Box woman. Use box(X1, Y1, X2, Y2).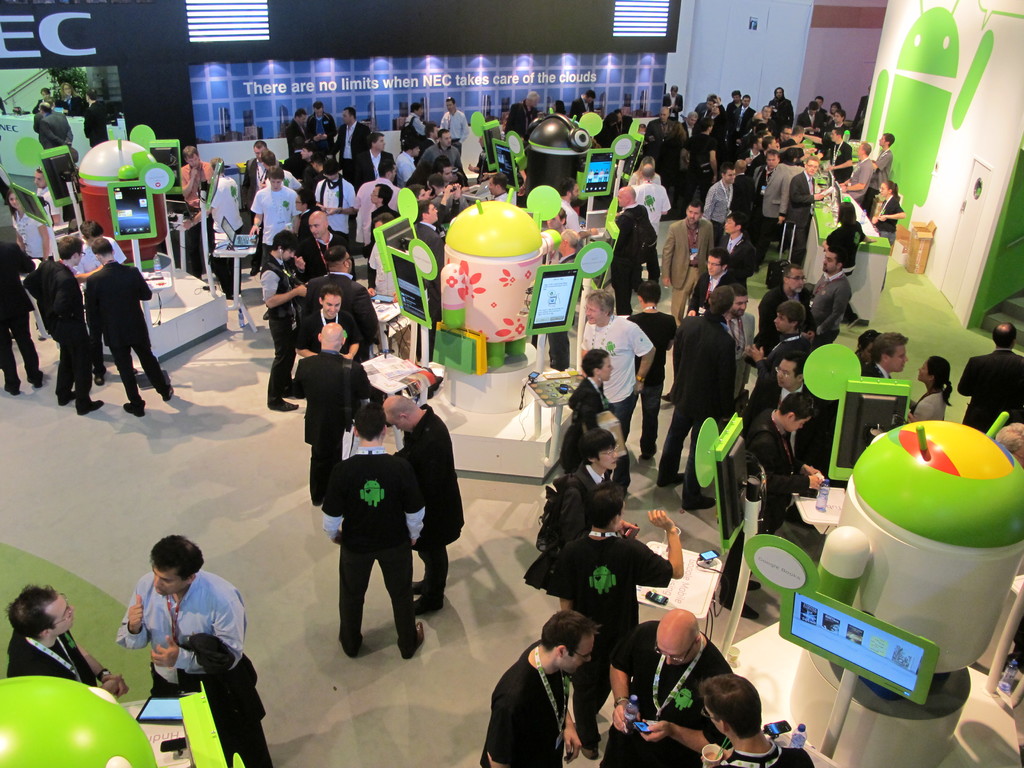
box(627, 157, 661, 186).
